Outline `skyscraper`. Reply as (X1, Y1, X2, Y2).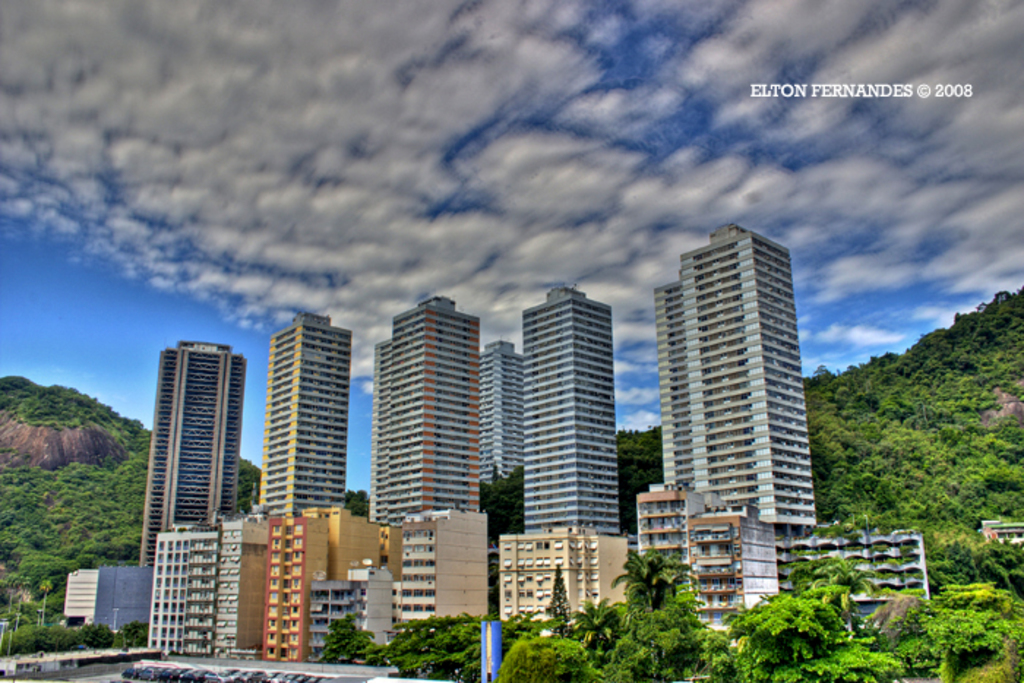
(518, 291, 623, 543).
